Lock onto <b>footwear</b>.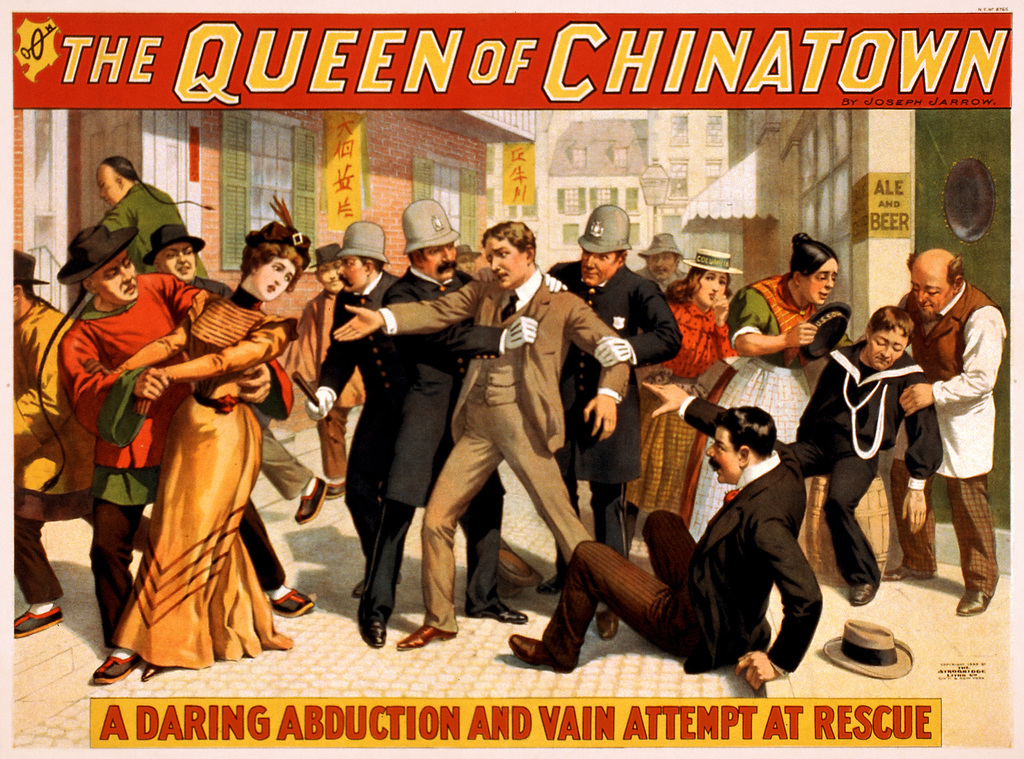
Locked: <region>293, 477, 330, 524</region>.
